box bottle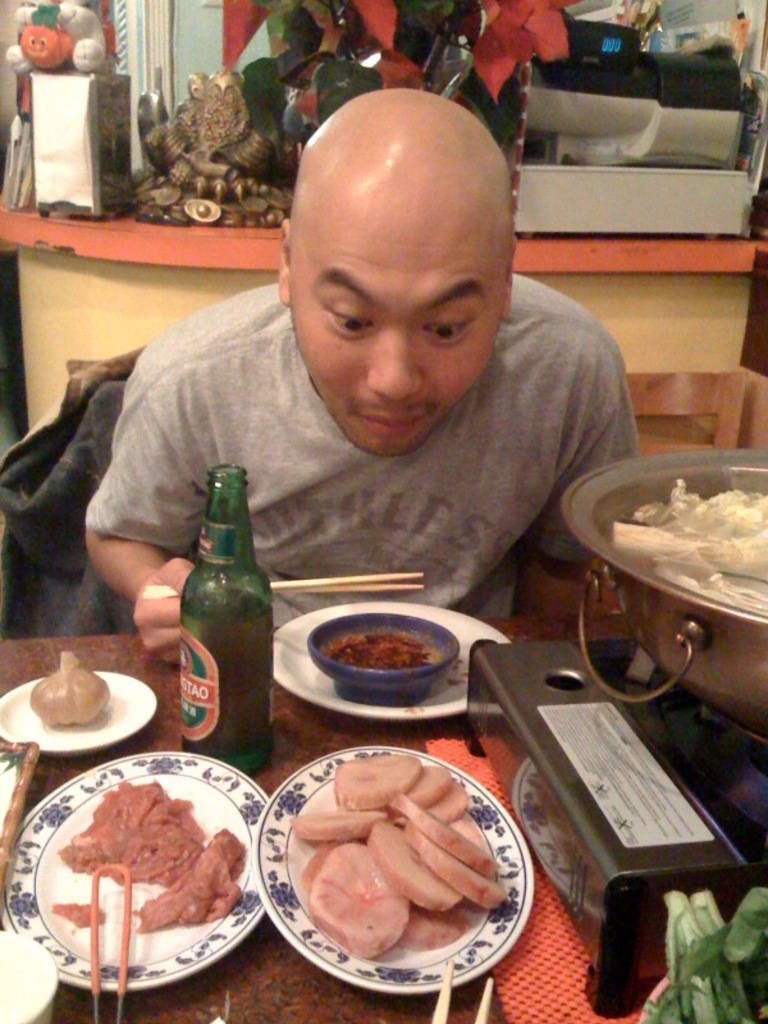
175, 466, 274, 772
